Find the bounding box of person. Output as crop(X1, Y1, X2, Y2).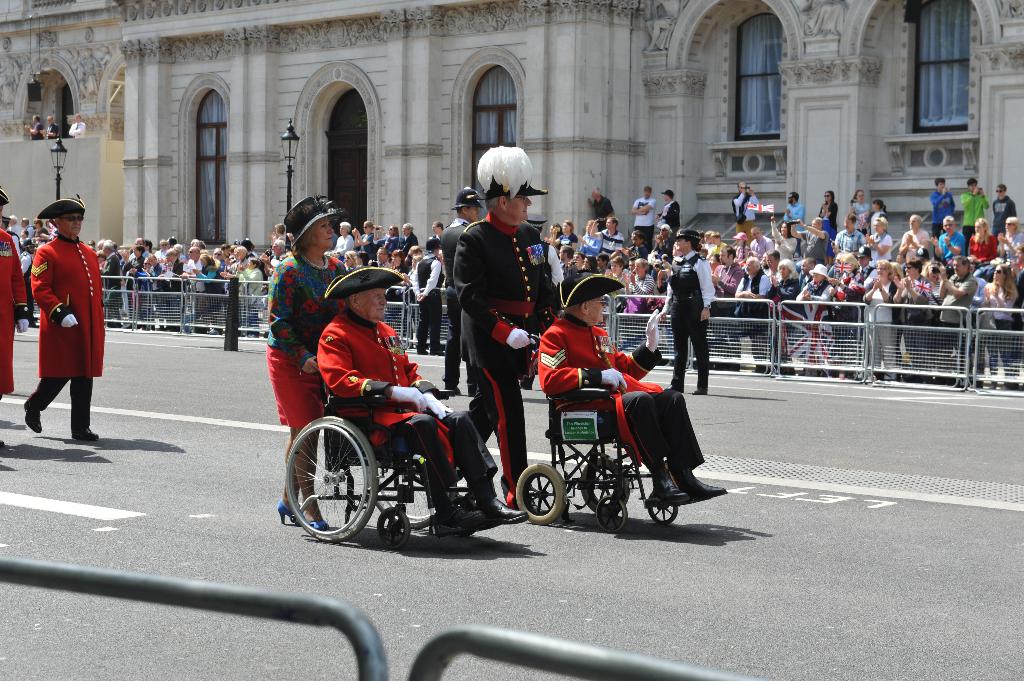
crop(591, 218, 623, 253).
